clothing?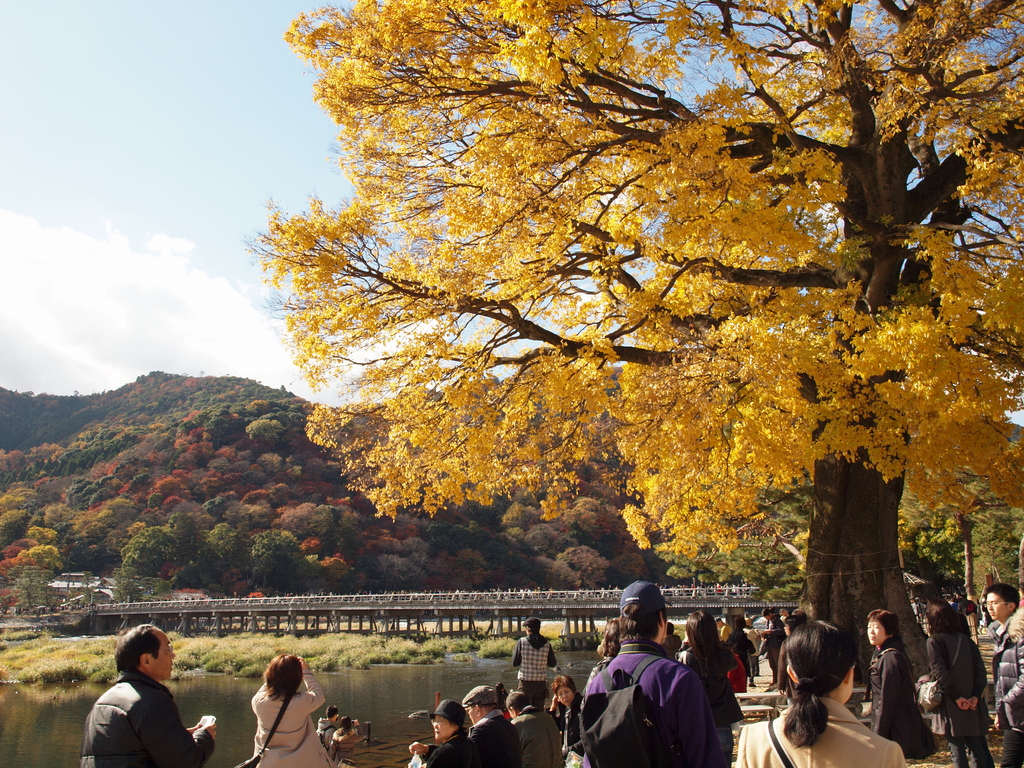
(x1=672, y1=639, x2=741, y2=763)
